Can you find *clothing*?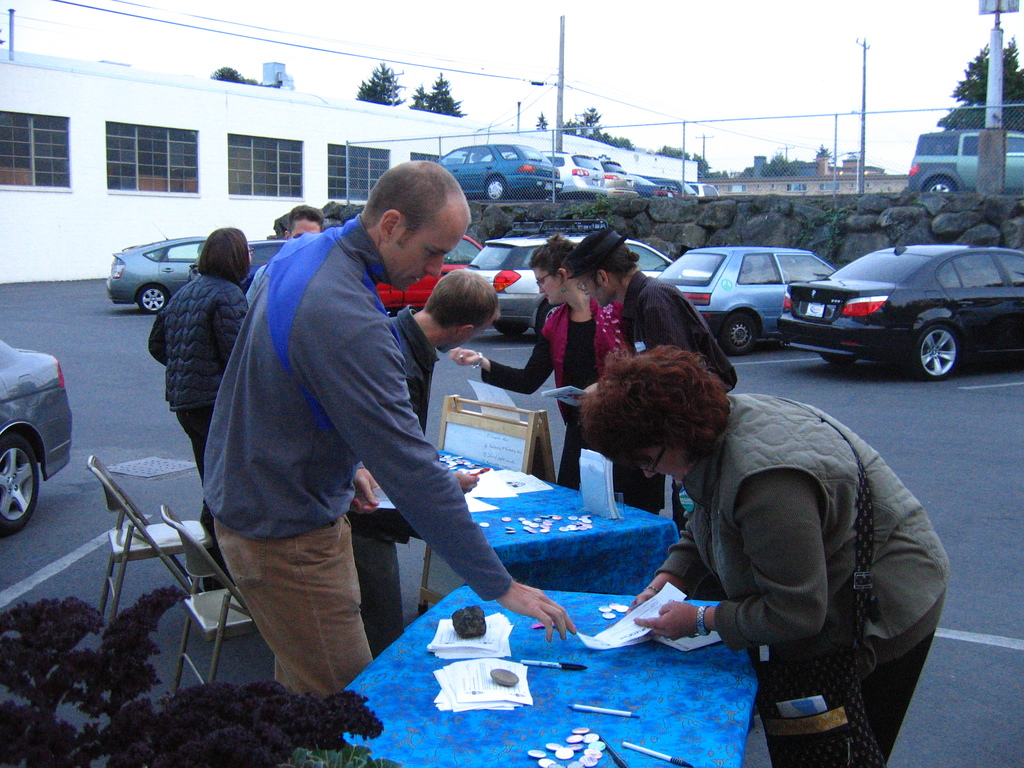
Yes, bounding box: 342,309,425,664.
